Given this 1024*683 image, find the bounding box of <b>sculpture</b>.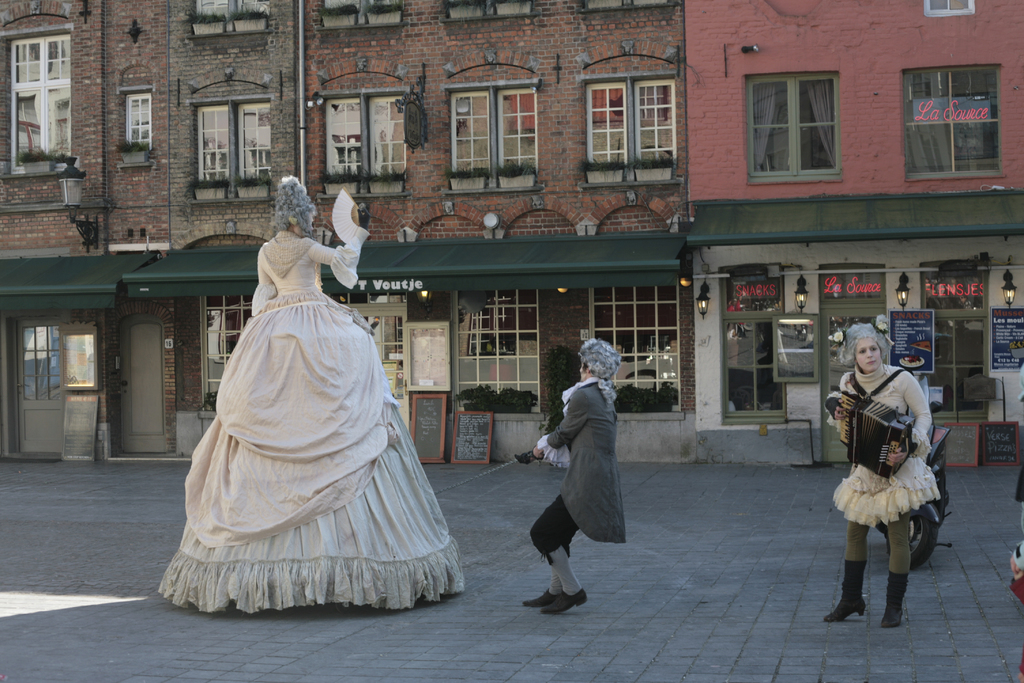
region(158, 172, 469, 617).
